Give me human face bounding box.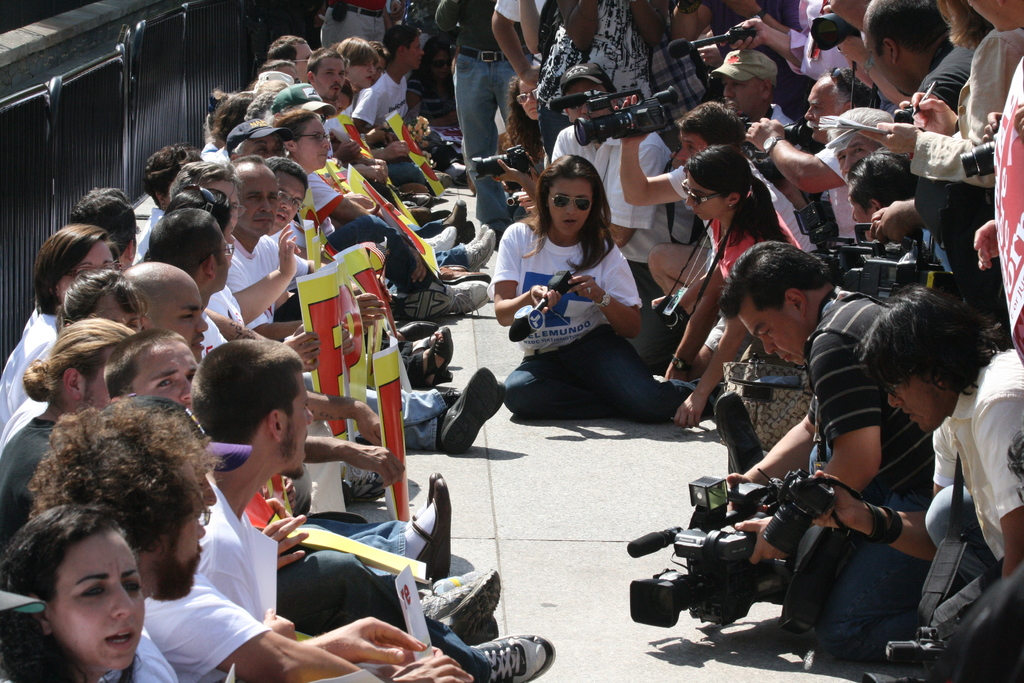
Rect(676, 131, 707, 167).
